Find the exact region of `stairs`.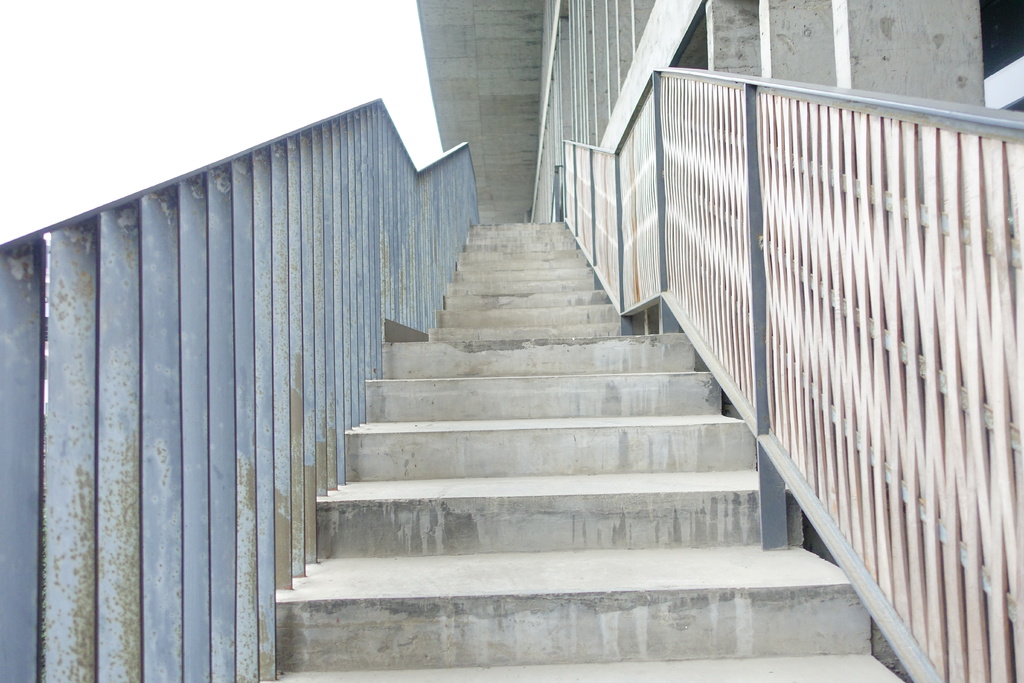
Exact region: {"left": 273, "top": 219, "right": 915, "bottom": 682}.
